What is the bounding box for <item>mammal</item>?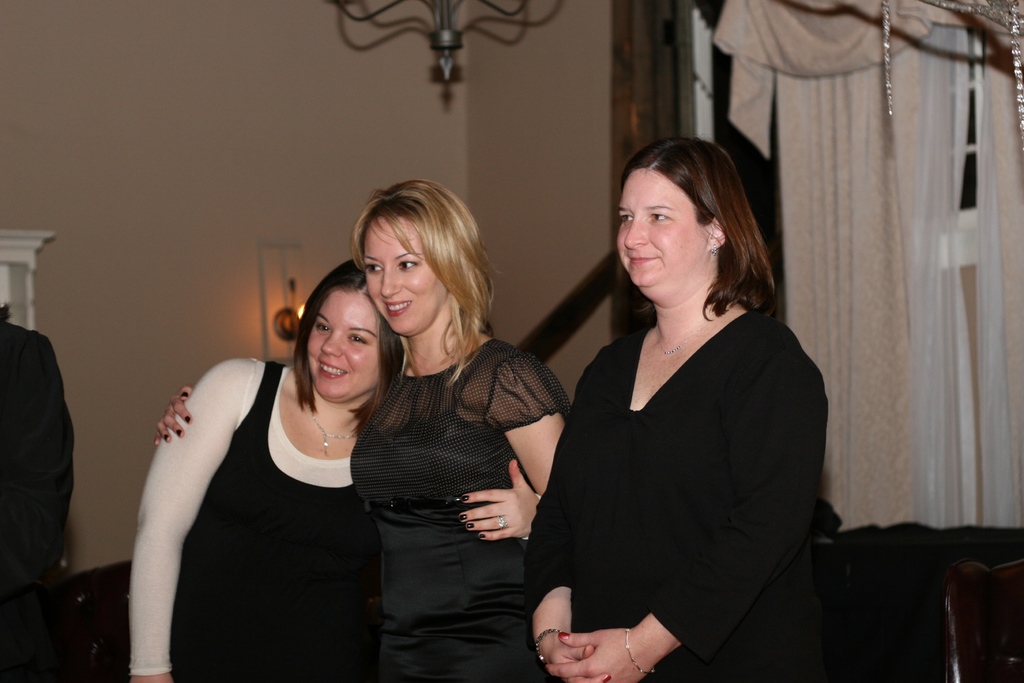
BBox(0, 300, 76, 680).
